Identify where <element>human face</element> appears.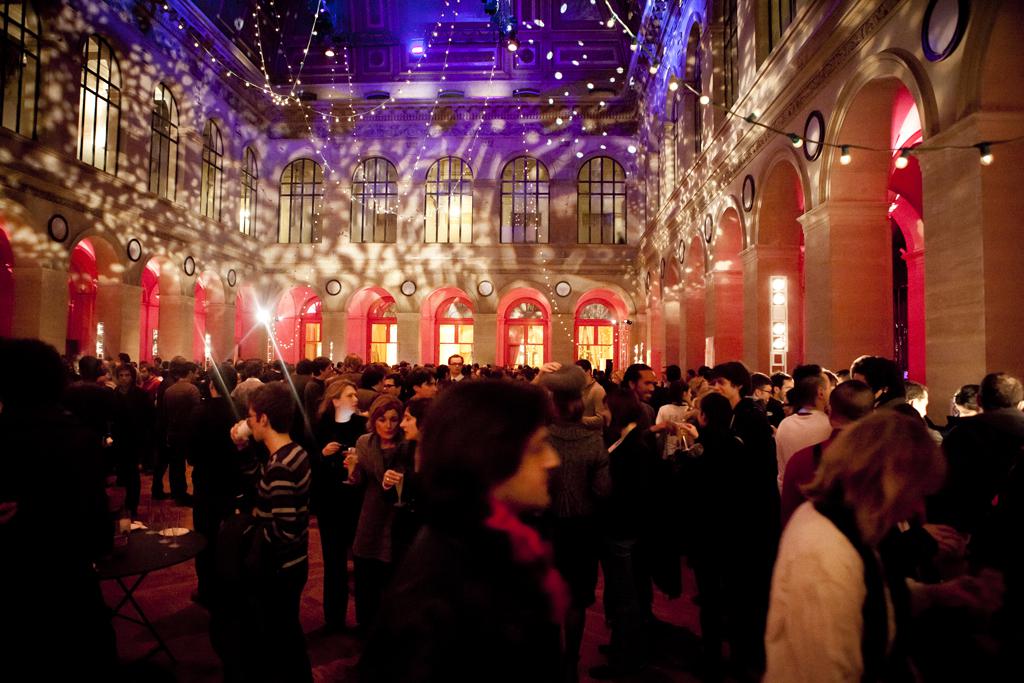
Appears at <region>374, 411, 392, 442</region>.
